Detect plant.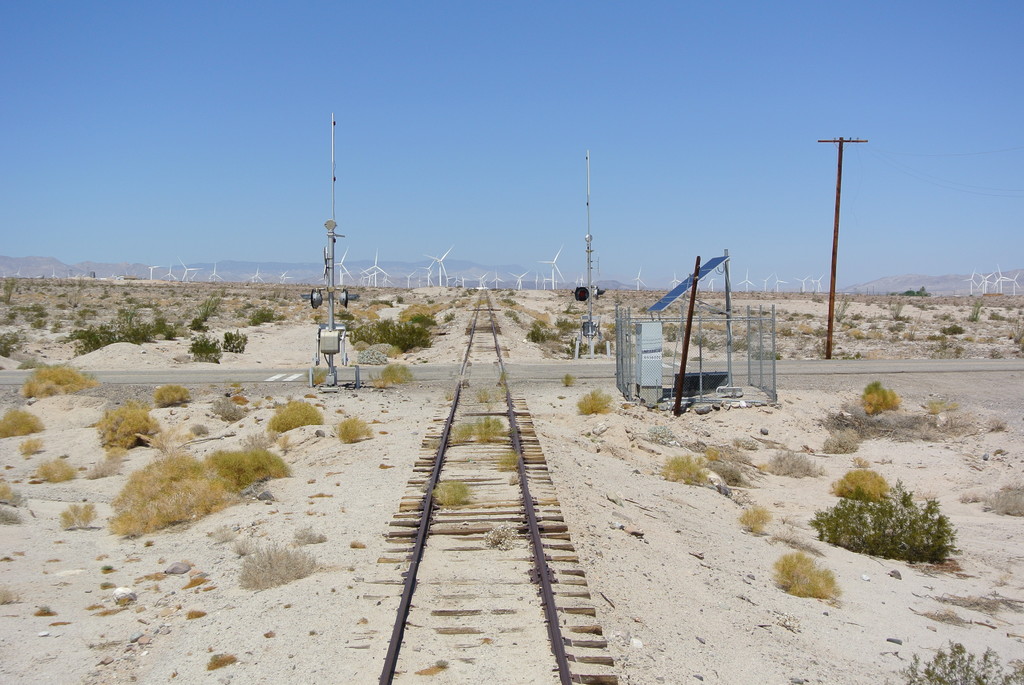
Detected at left=305, top=366, right=331, bottom=386.
